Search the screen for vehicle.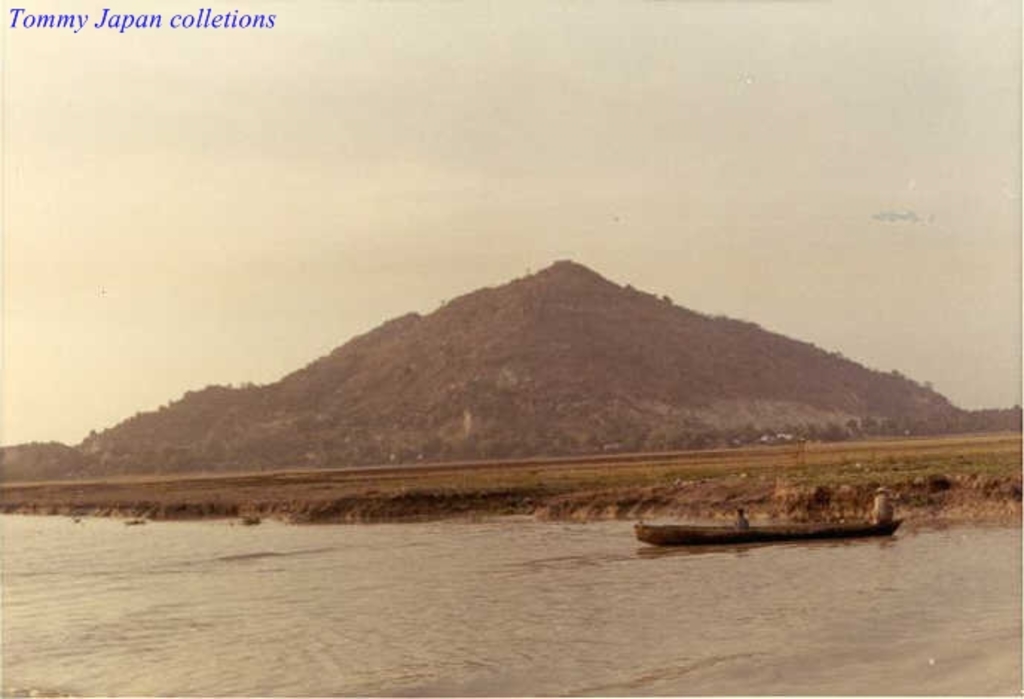
Found at Rect(632, 516, 905, 549).
